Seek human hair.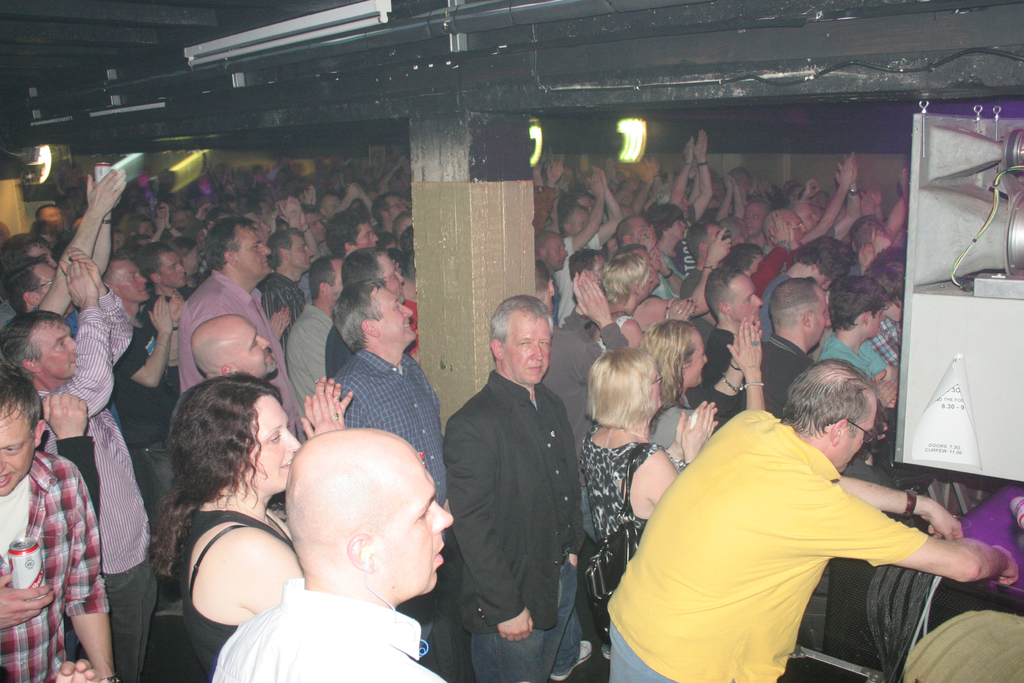
x1=204, y1=217, x2=252, y2=273.
